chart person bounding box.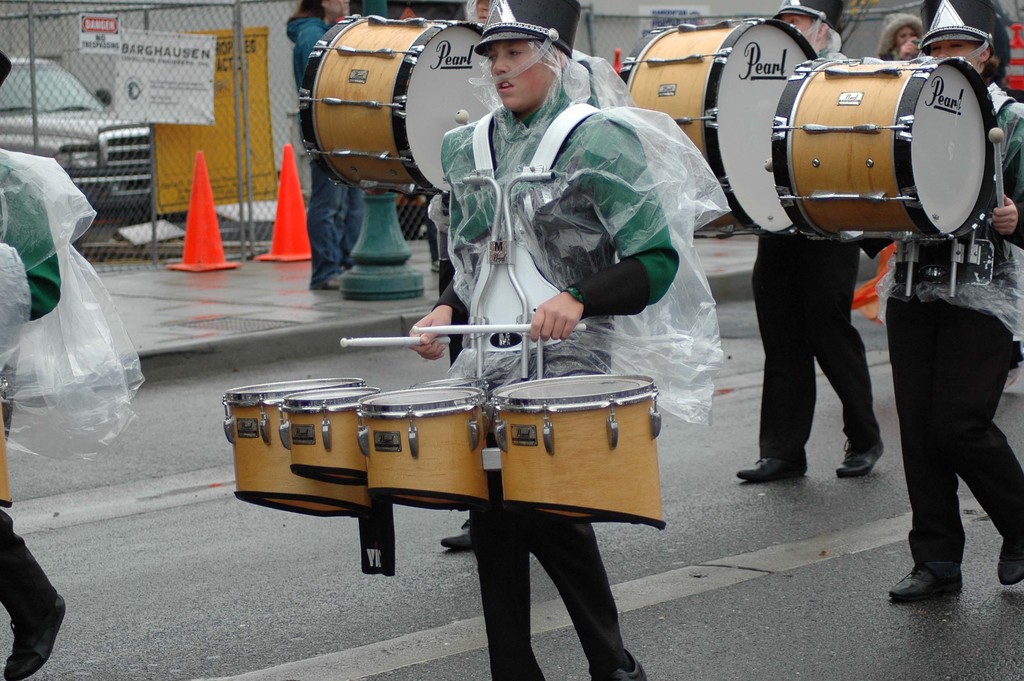
Charted: (733,0,884,491).
